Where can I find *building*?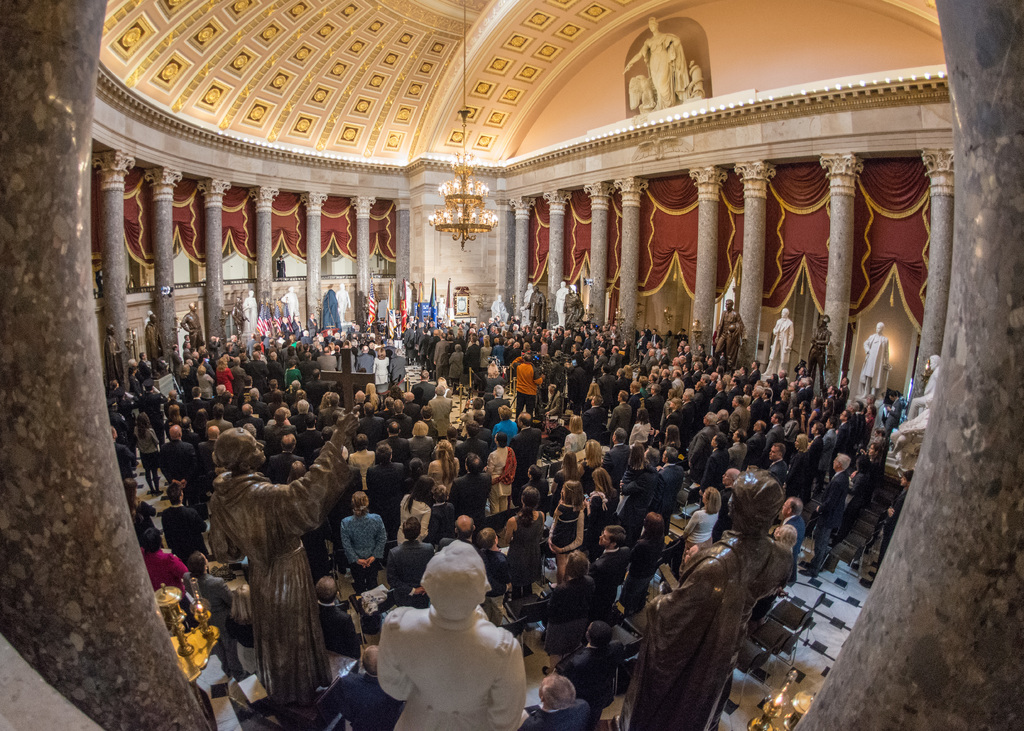
You can find it at <bbox>0, 0, 1023, 730</bbox>.
